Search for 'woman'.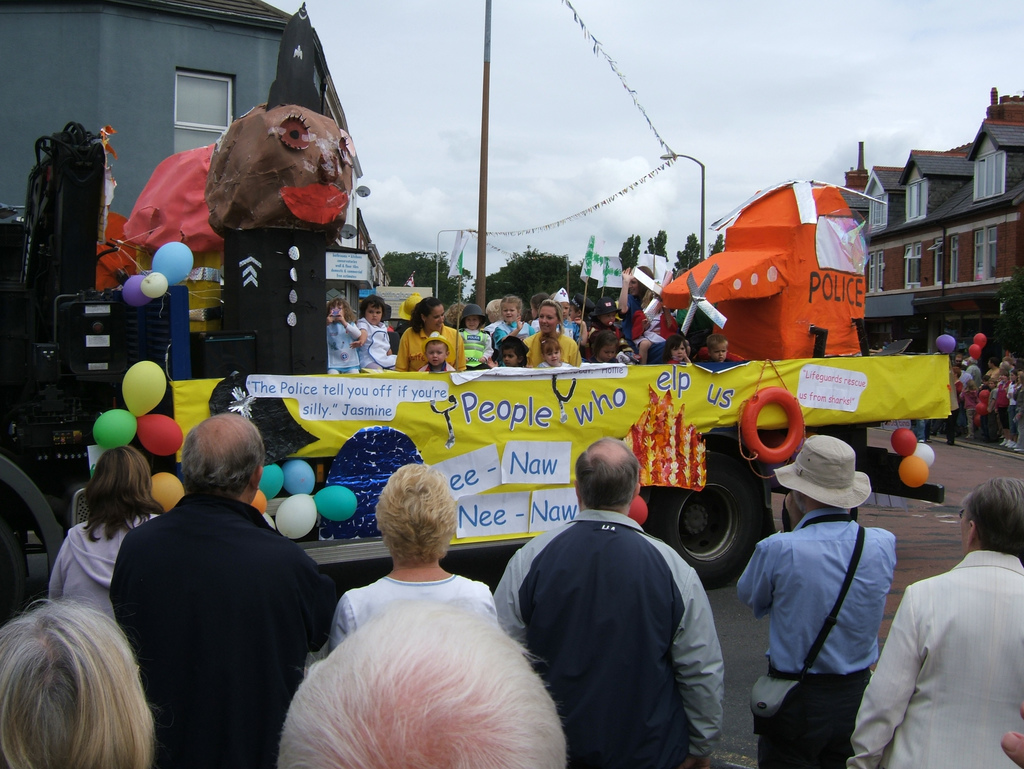
Found at [x1=847, y1=473, x2=1023, y2=768].
